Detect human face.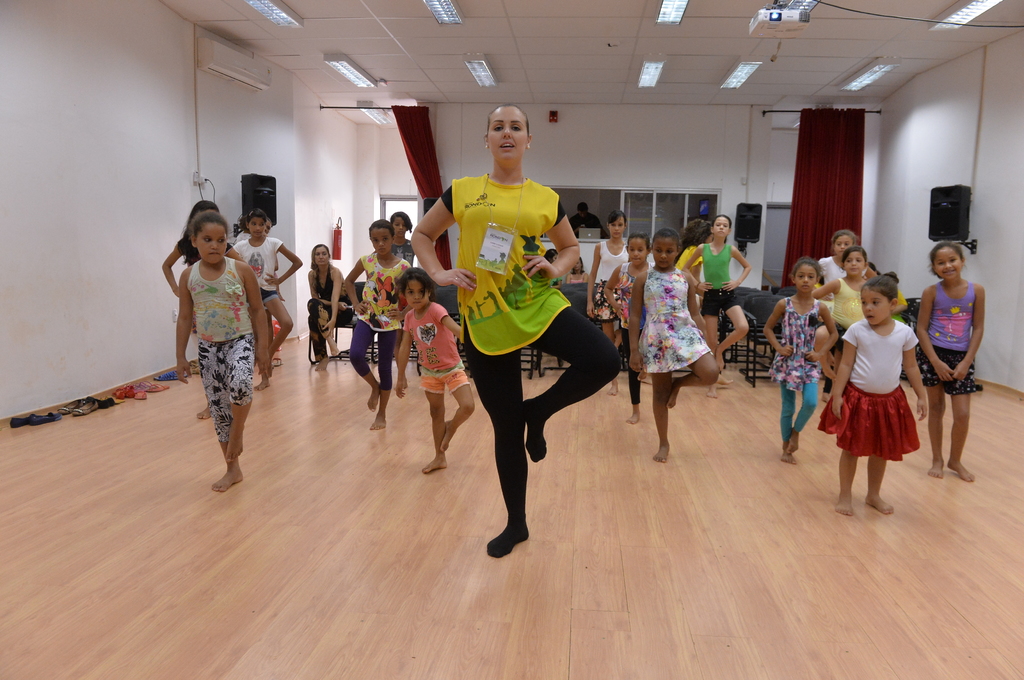
Detected at rect(372, 228, 392, 256).
